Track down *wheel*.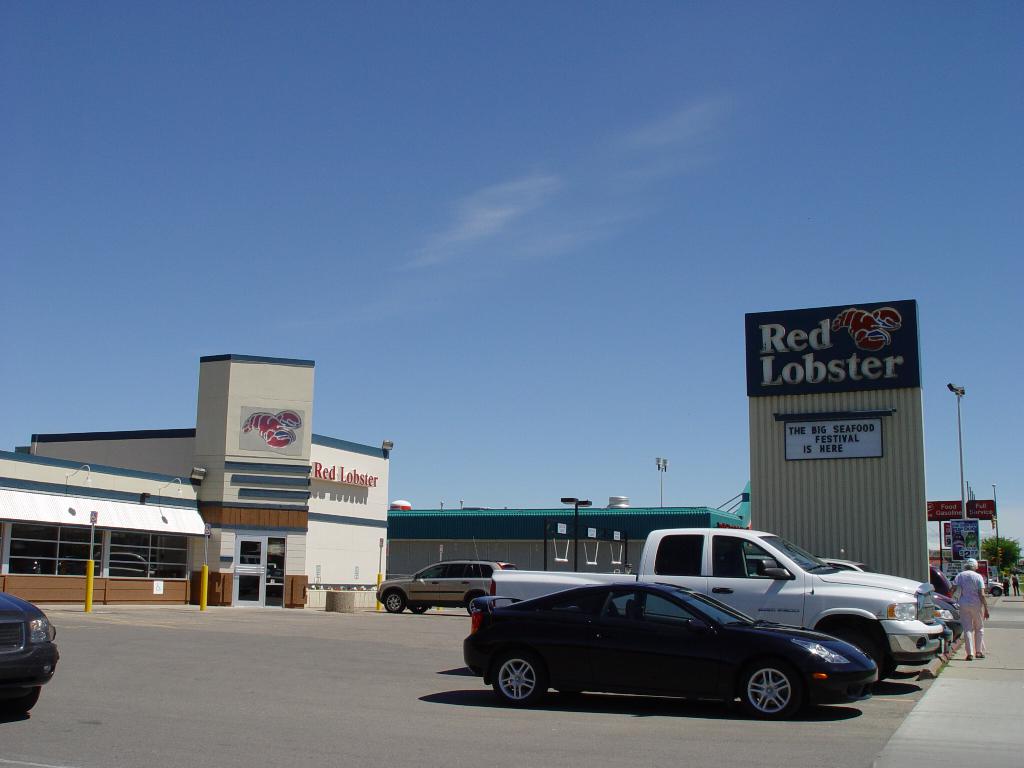
Tracked to x1=463 y1=589 x2=494 y2=622.
